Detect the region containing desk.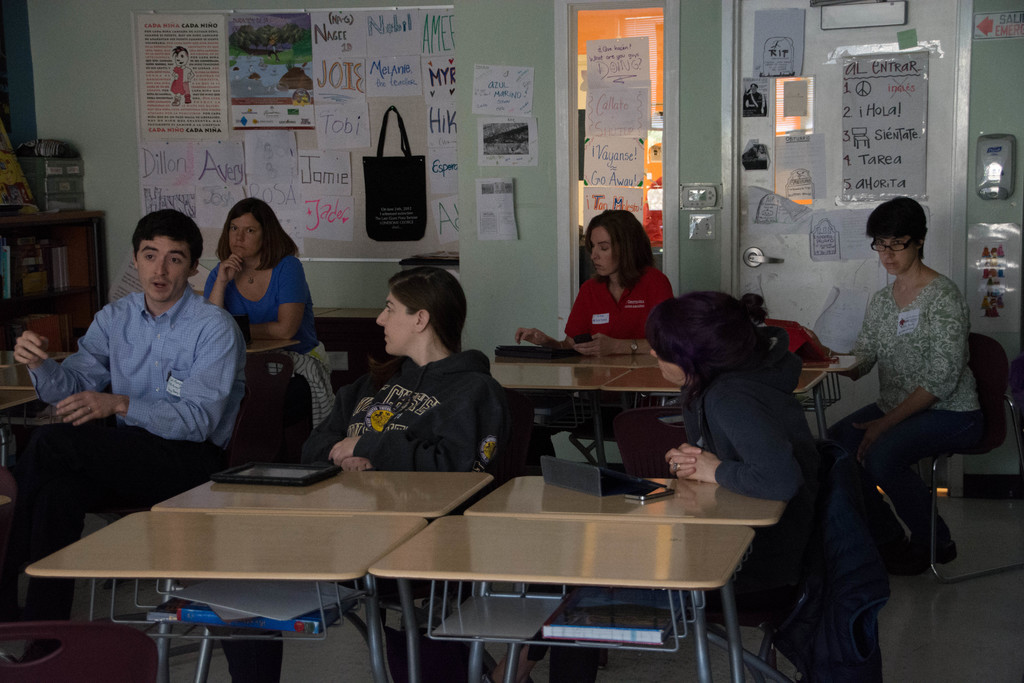
bbox=[601, 374, 827, 442].
